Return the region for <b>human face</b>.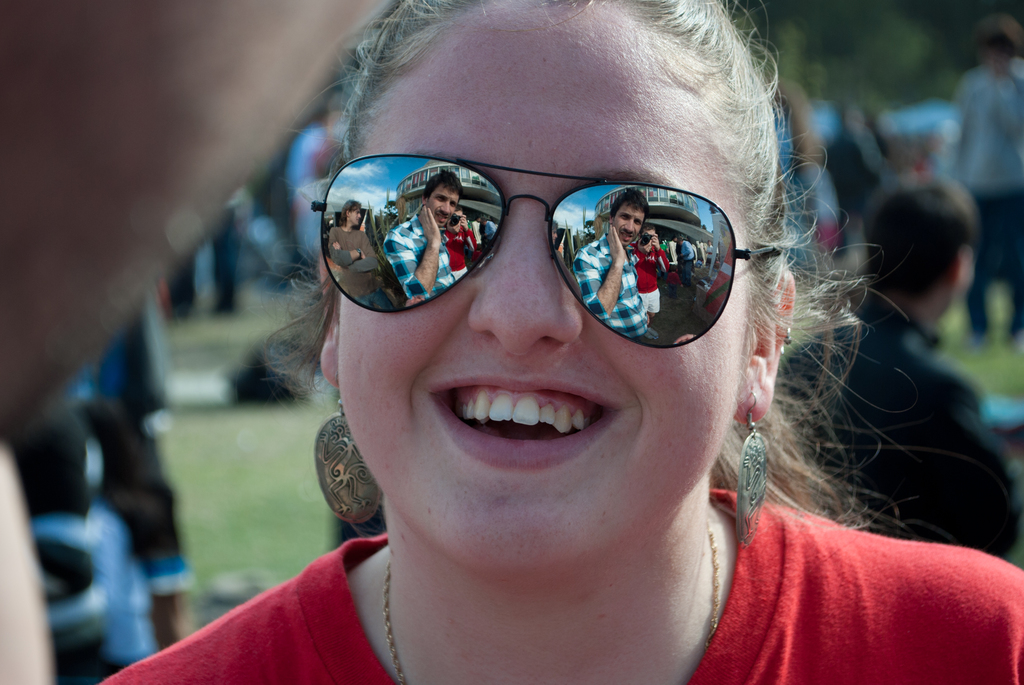
(x1=338, y1=4, x2=744, y2=565).
